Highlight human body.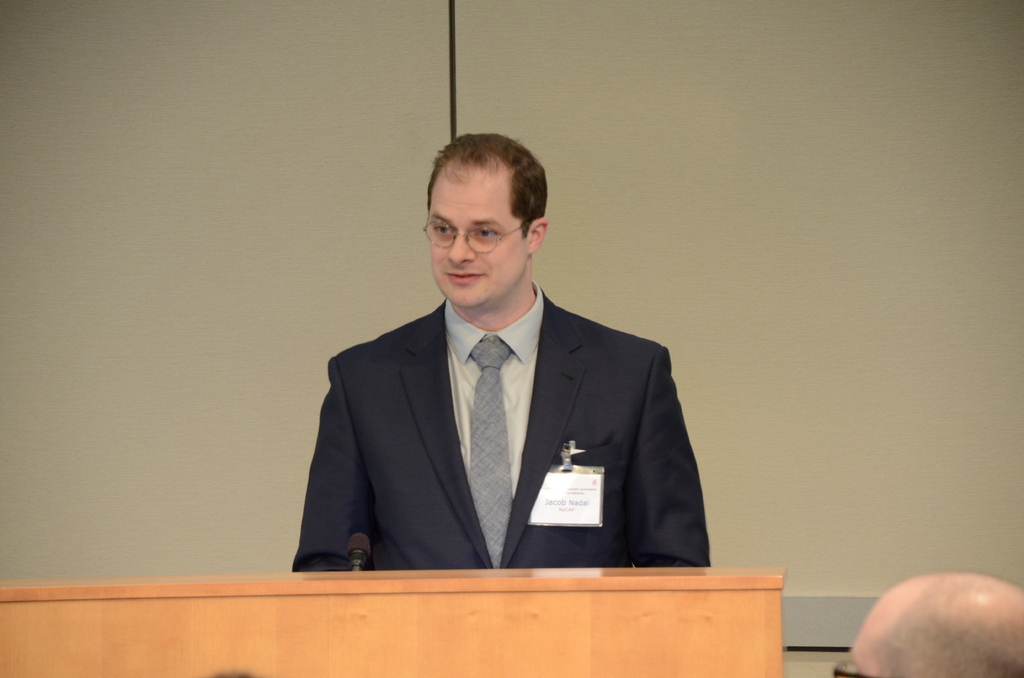
Highlighted region: [313,165,686,599].
